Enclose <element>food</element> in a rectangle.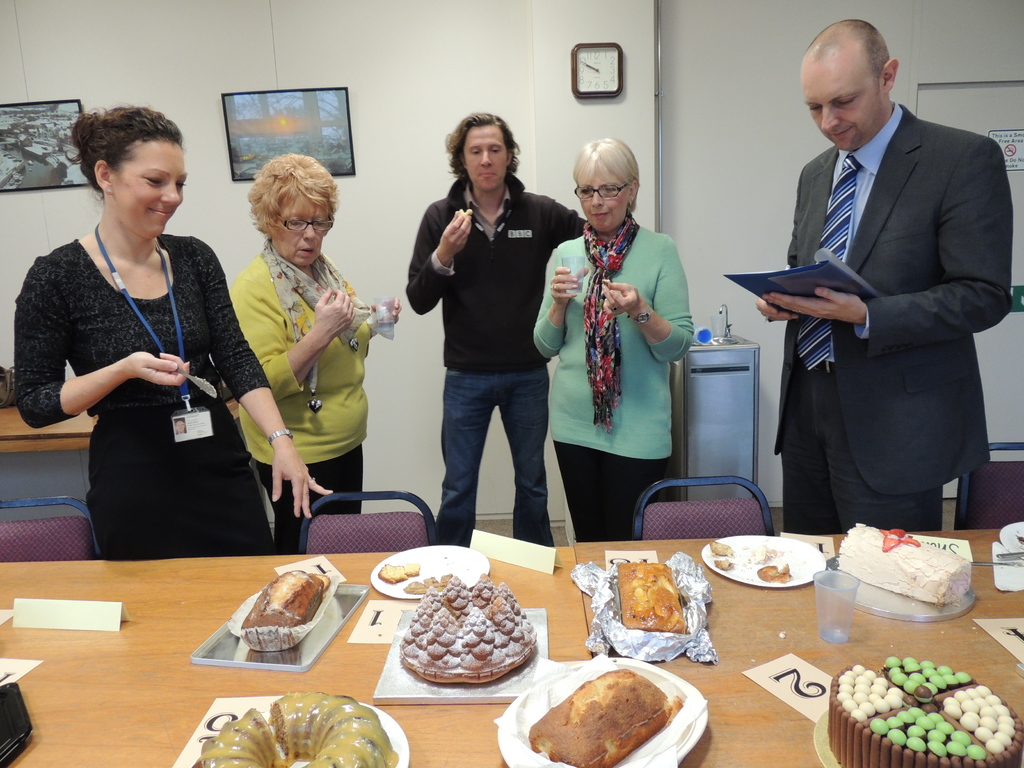
<region>849, 708, 872, 721</region>.
